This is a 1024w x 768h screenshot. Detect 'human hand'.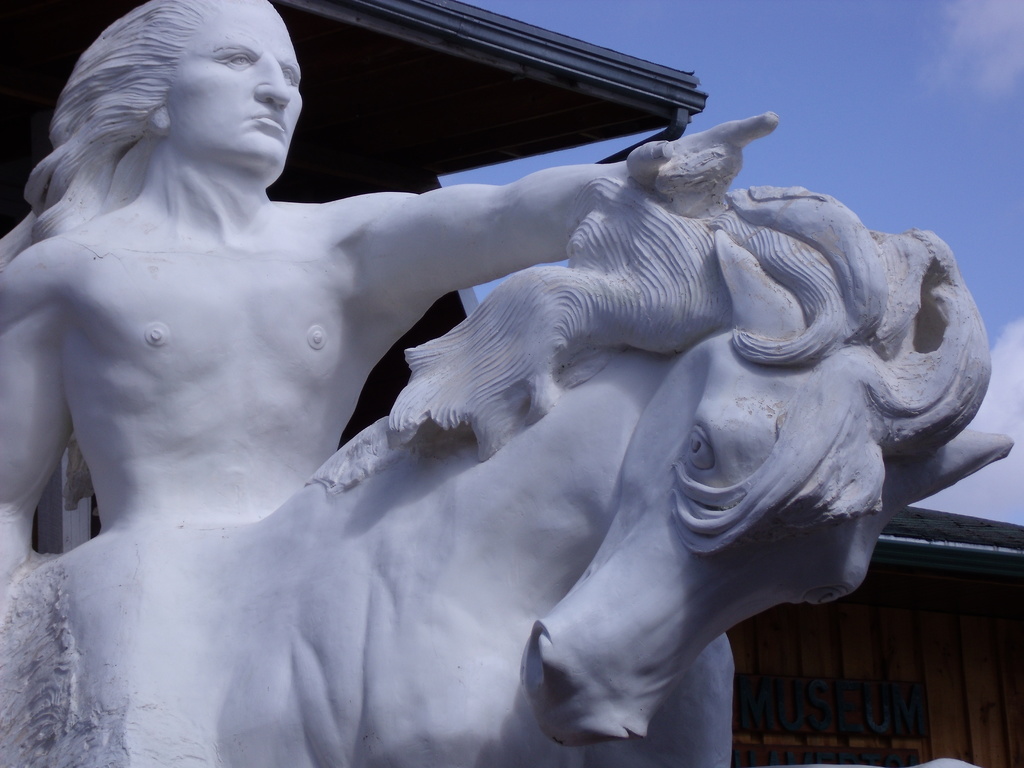
(627,111,781,212).
